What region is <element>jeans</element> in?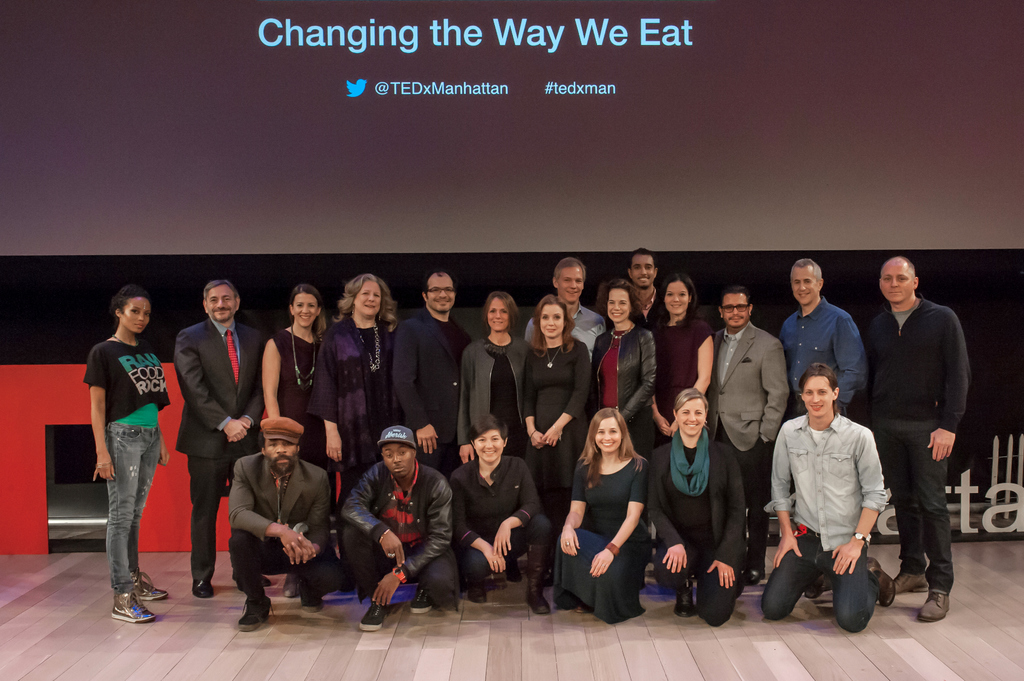
{"left": 461, "top": 508, "right": 550, "bottom": 602}.
